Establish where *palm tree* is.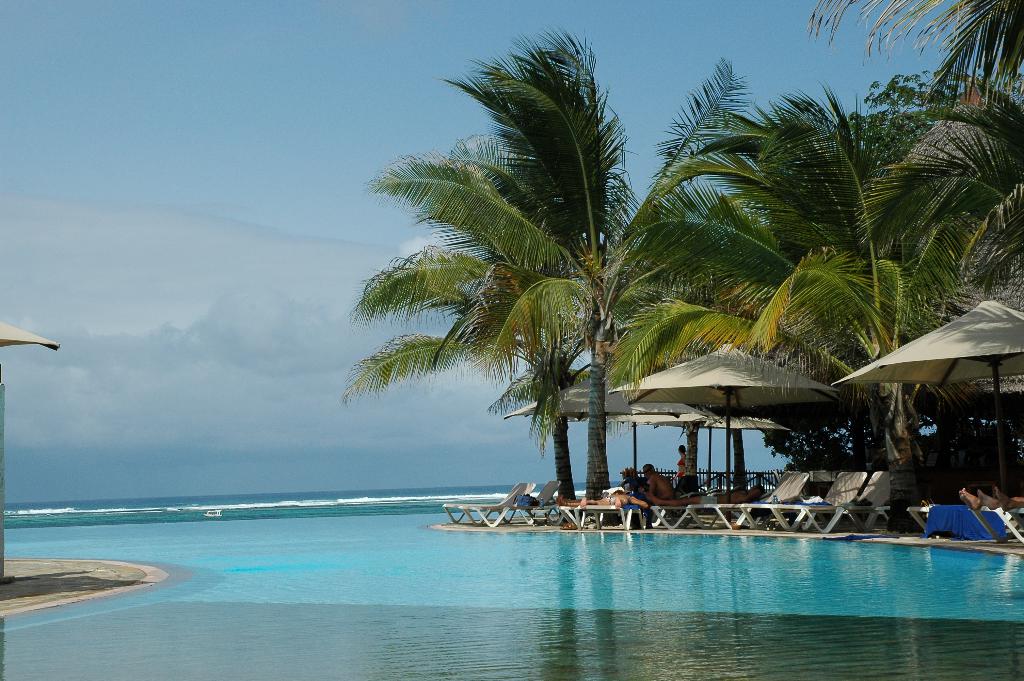
Established at <region>694, 111, 933, 489</region>.
